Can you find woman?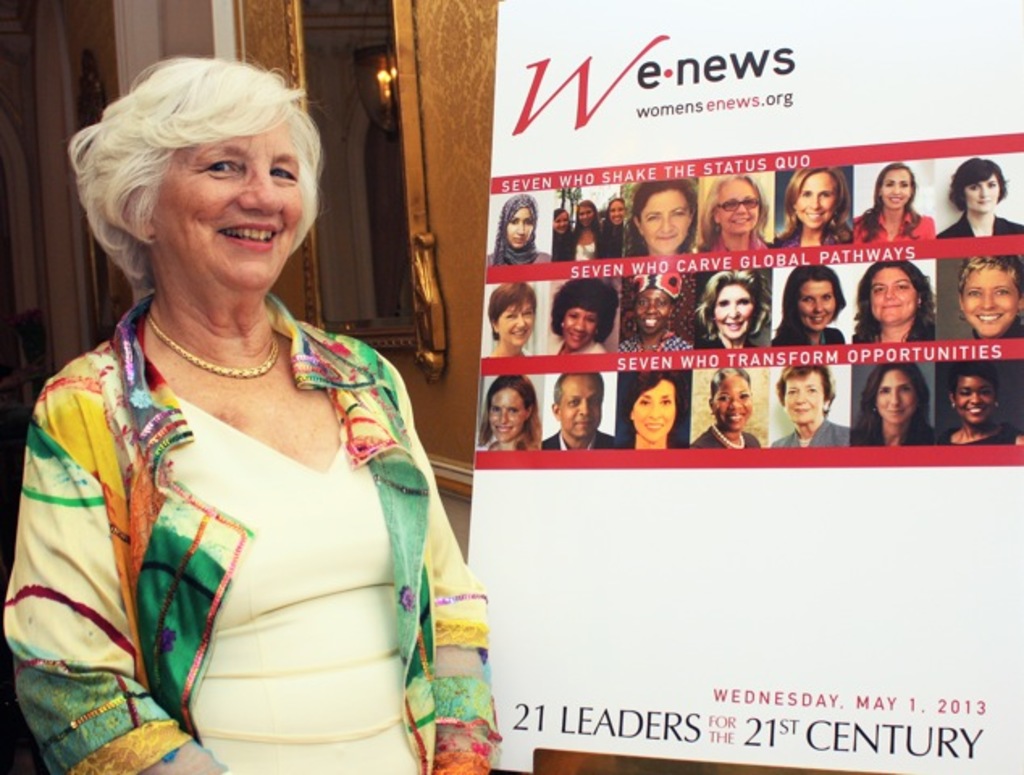
Yes, bounding box: Rect(617, 179, 698, 255).
